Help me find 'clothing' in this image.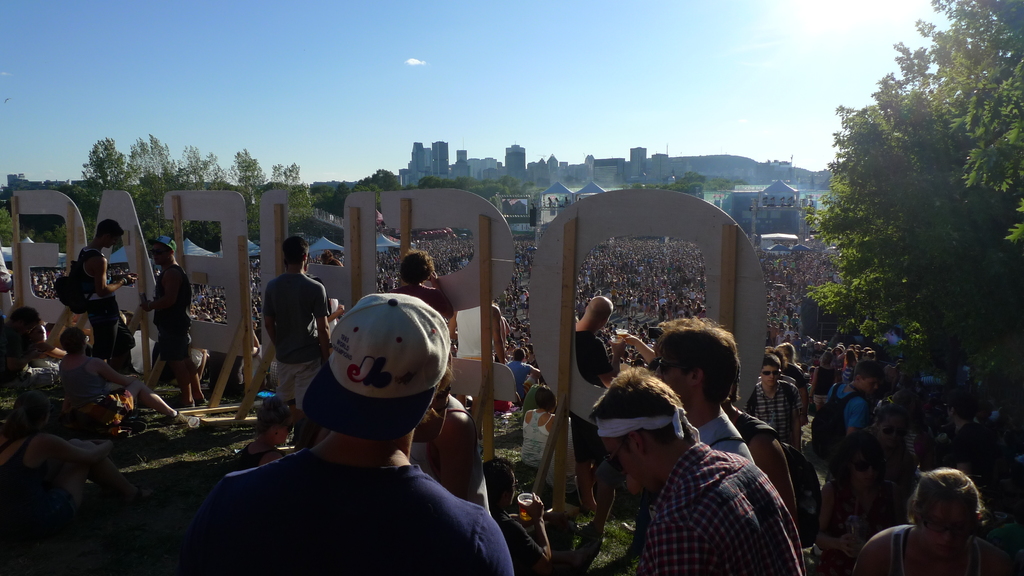
Found it: [570,318,616,492].
